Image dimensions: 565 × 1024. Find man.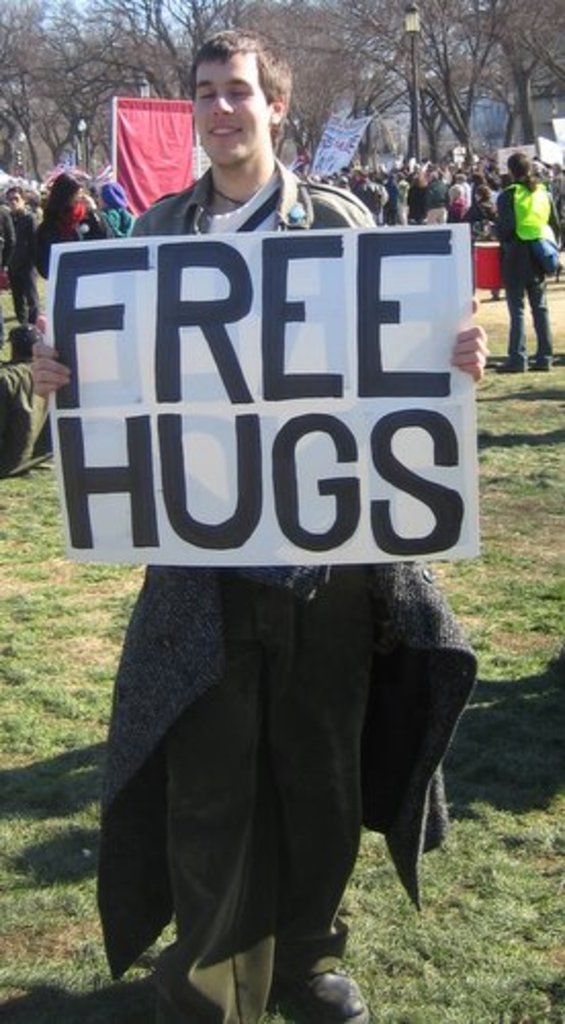
<region>59, 186, 459, 983</region>.
